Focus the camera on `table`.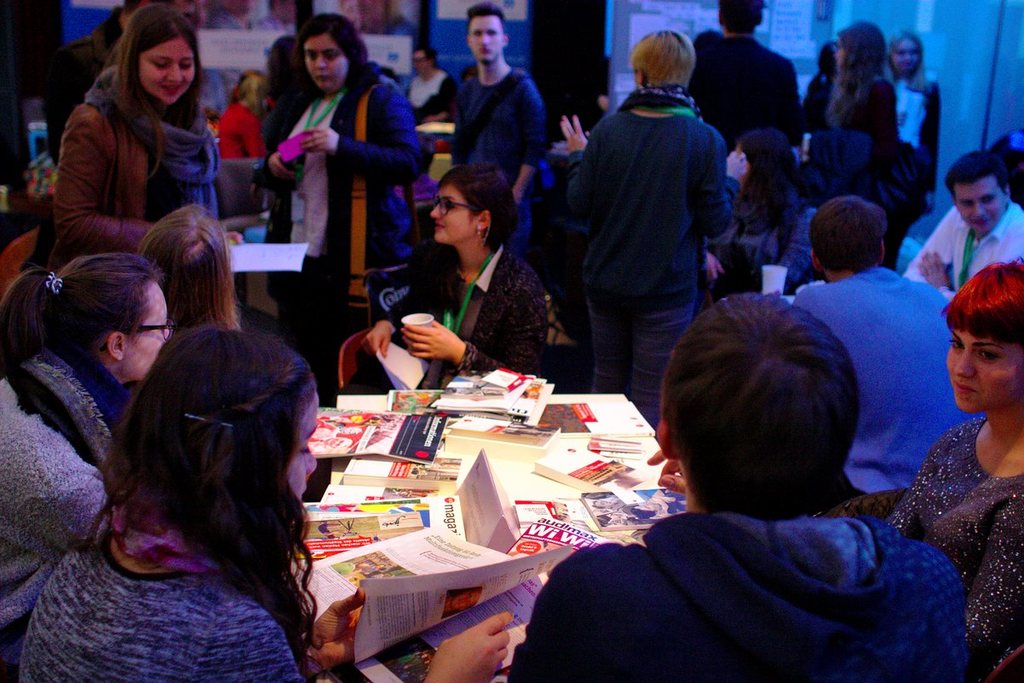
Focus region: bbox(274, 378, 683, 647).
